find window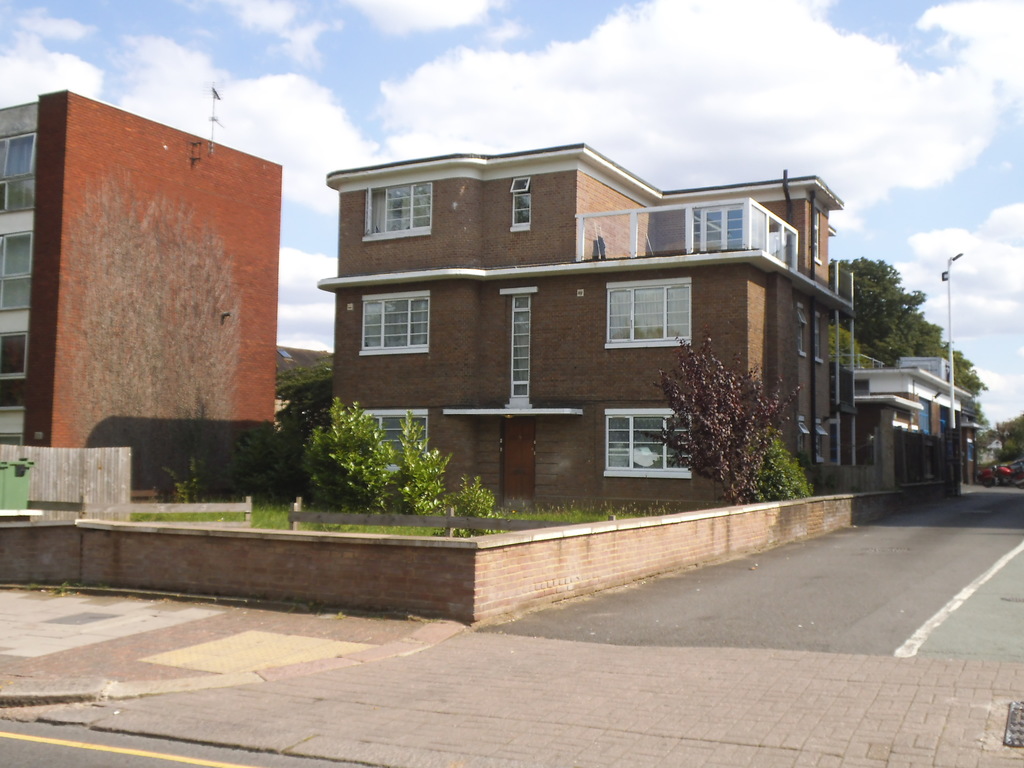
{"left": 2, "top": 227, "right": 40, "bottom": 311}
